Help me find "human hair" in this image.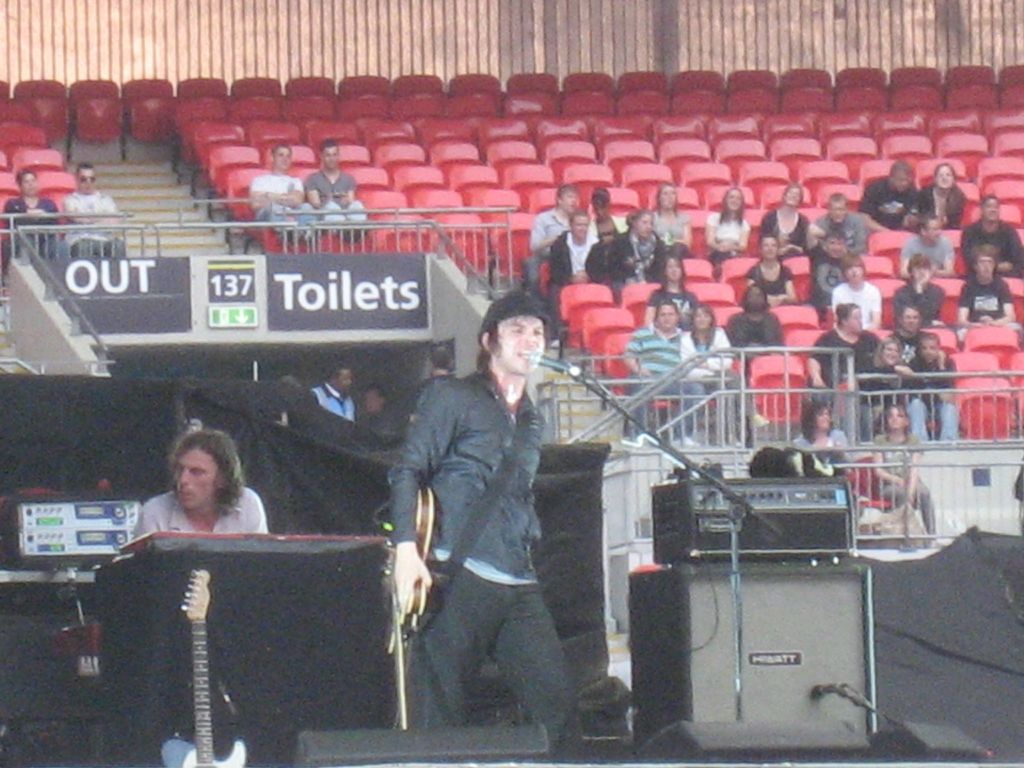
Found it: BBox(781, 182, 806, 207).
